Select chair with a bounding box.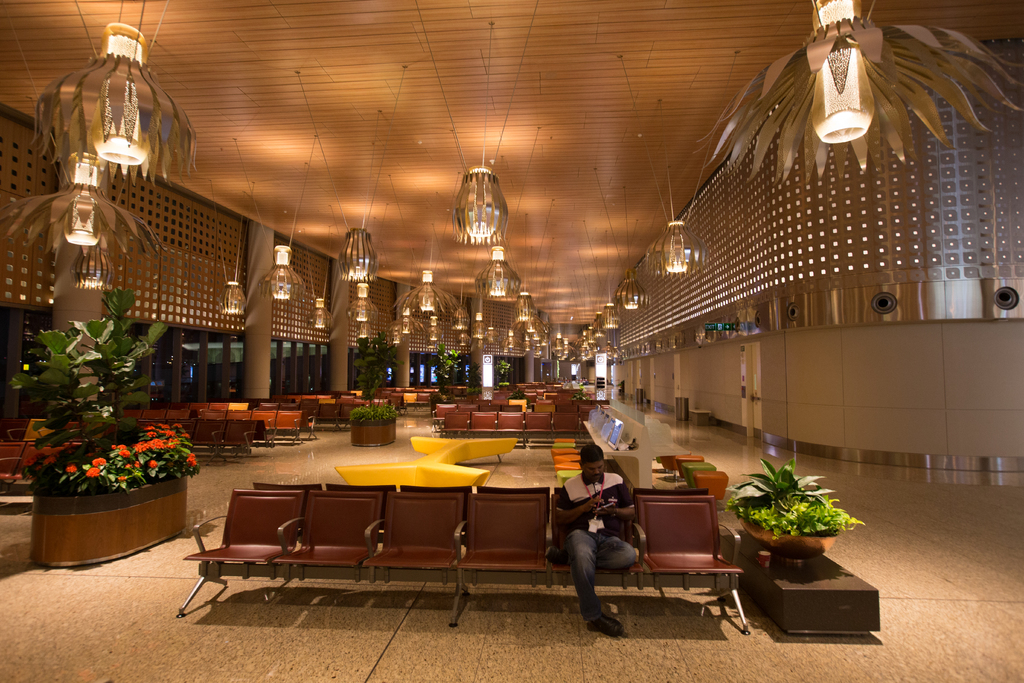
x1=320, y1=480, x2=390, y2=514.
